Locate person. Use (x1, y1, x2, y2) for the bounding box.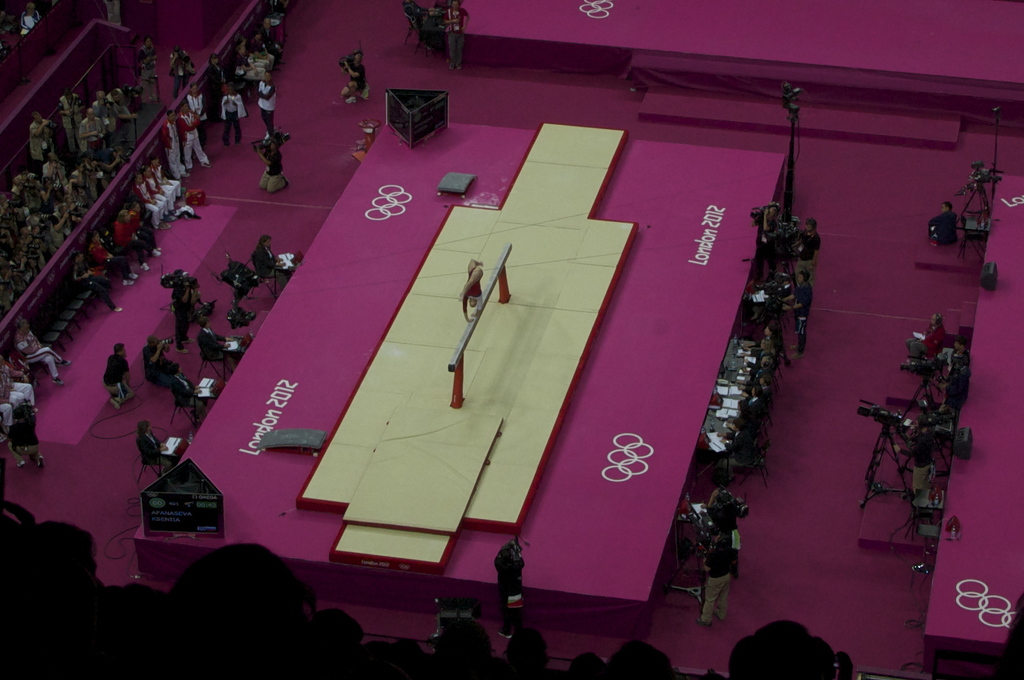
(147, 154, 187, 201).
